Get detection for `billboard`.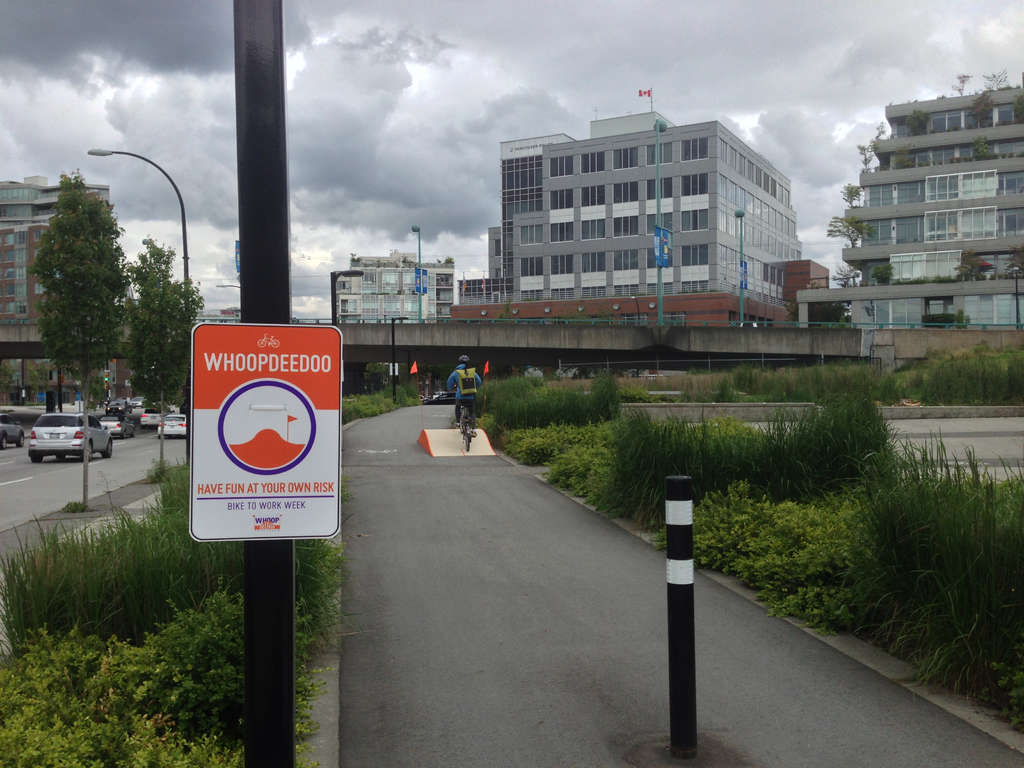
Detection: x1=188, y1=319, x2=346, y2=545.
